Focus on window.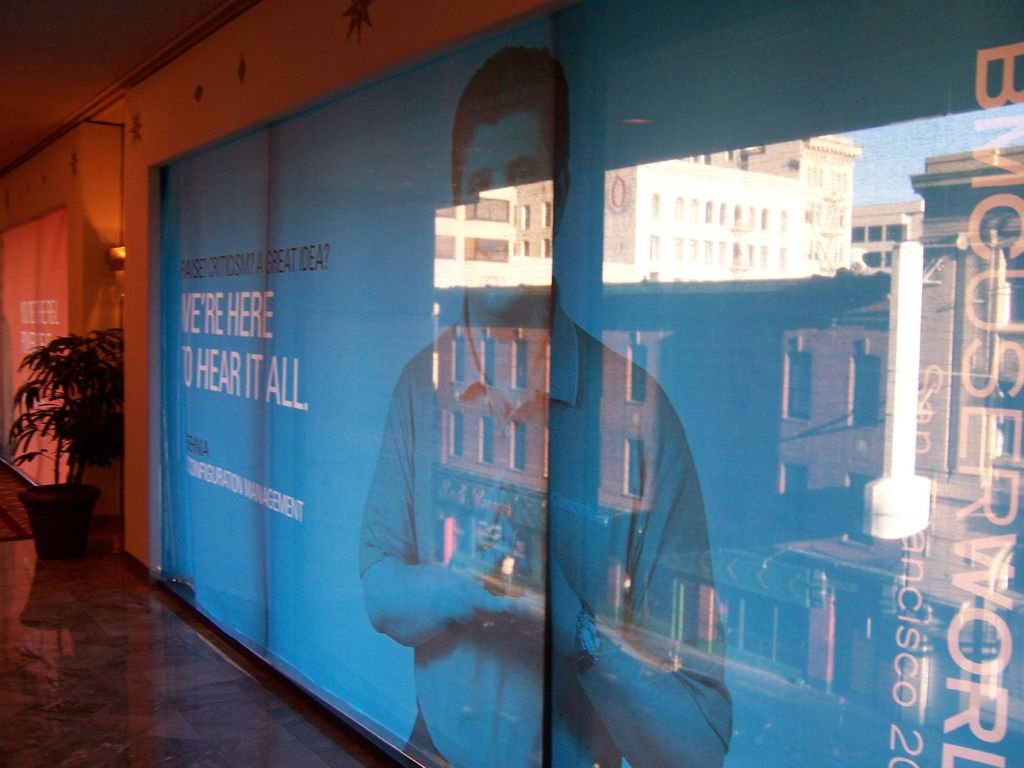
Focused at locate(453, 416, 462, 462).
